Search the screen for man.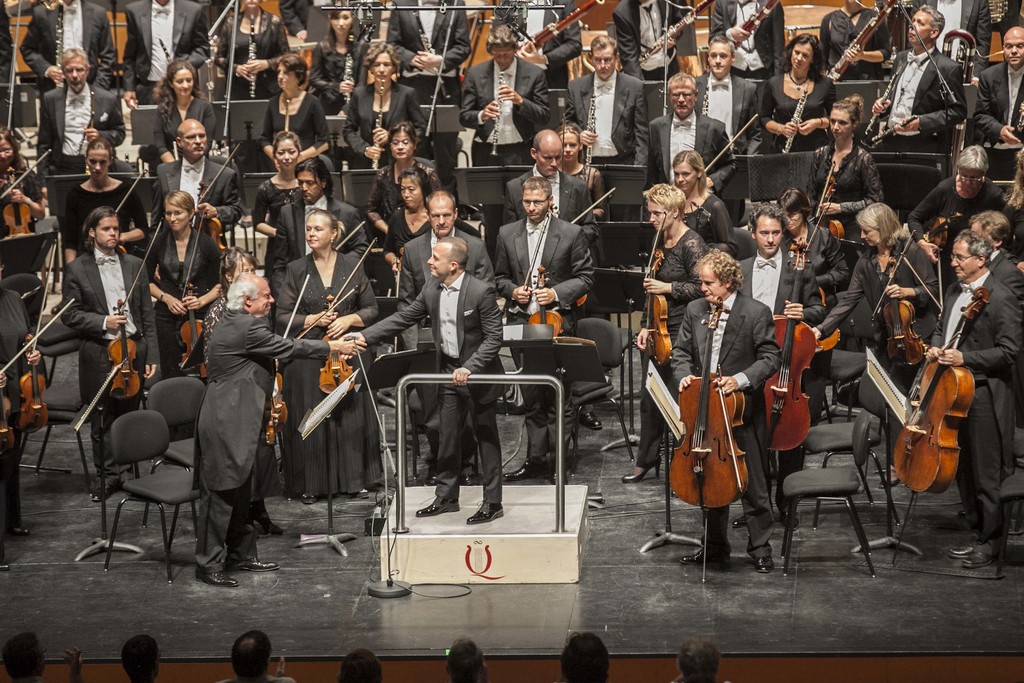
Found at box(496, 126, 601, 231).
